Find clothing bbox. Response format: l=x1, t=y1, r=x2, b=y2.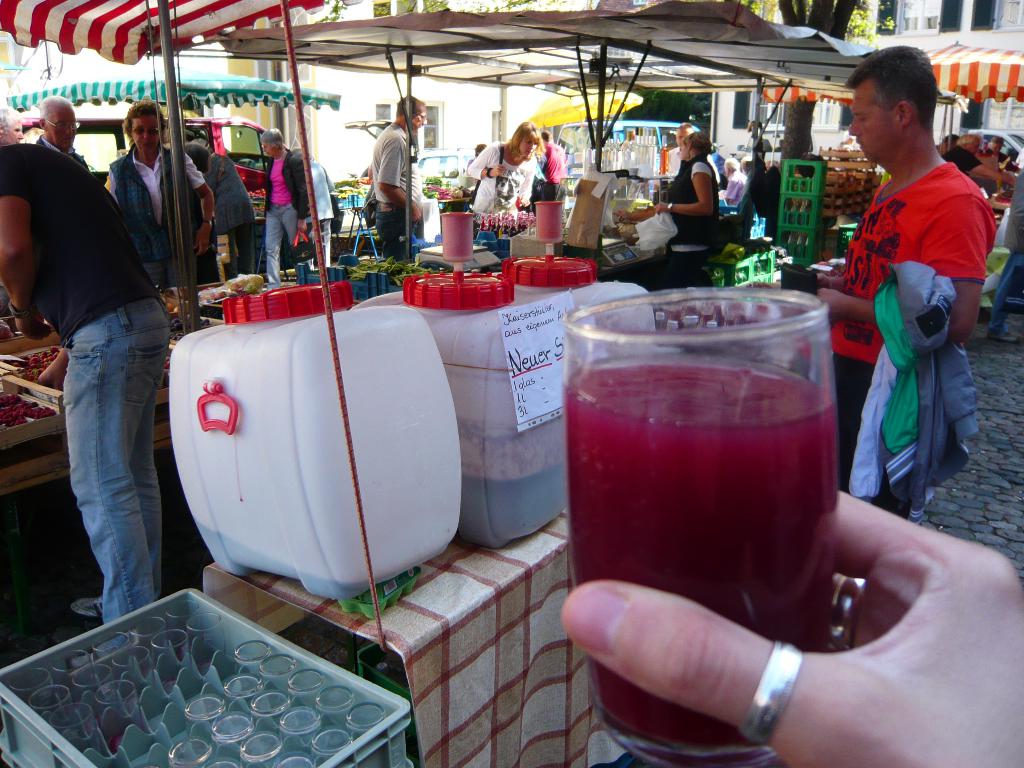
l=662, t=154, r=720, b=276.
